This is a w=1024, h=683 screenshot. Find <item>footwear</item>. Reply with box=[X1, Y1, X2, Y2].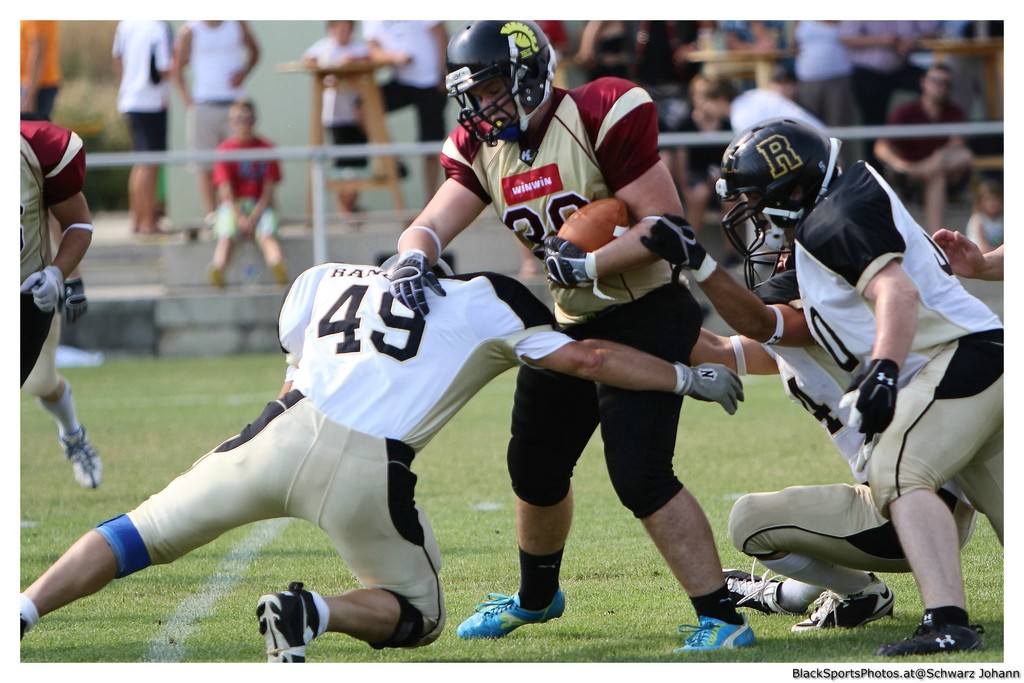
box=[465, 590, 554, 649].
